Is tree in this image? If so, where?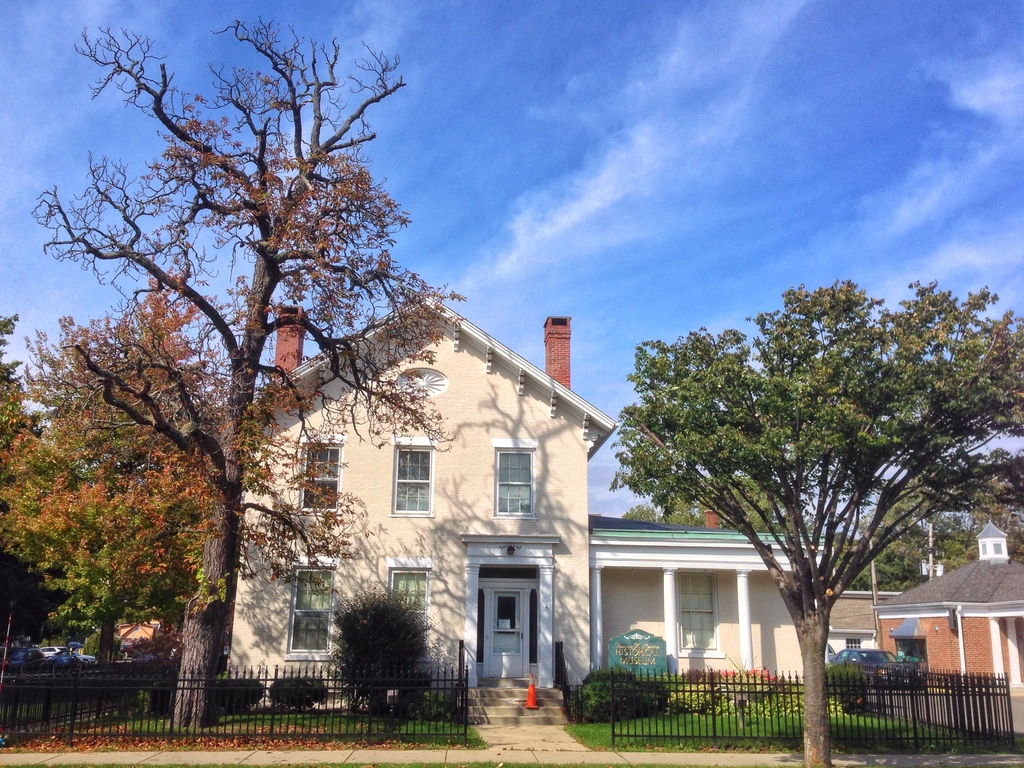
Yes, at crop(620, 248, 983, 721).
